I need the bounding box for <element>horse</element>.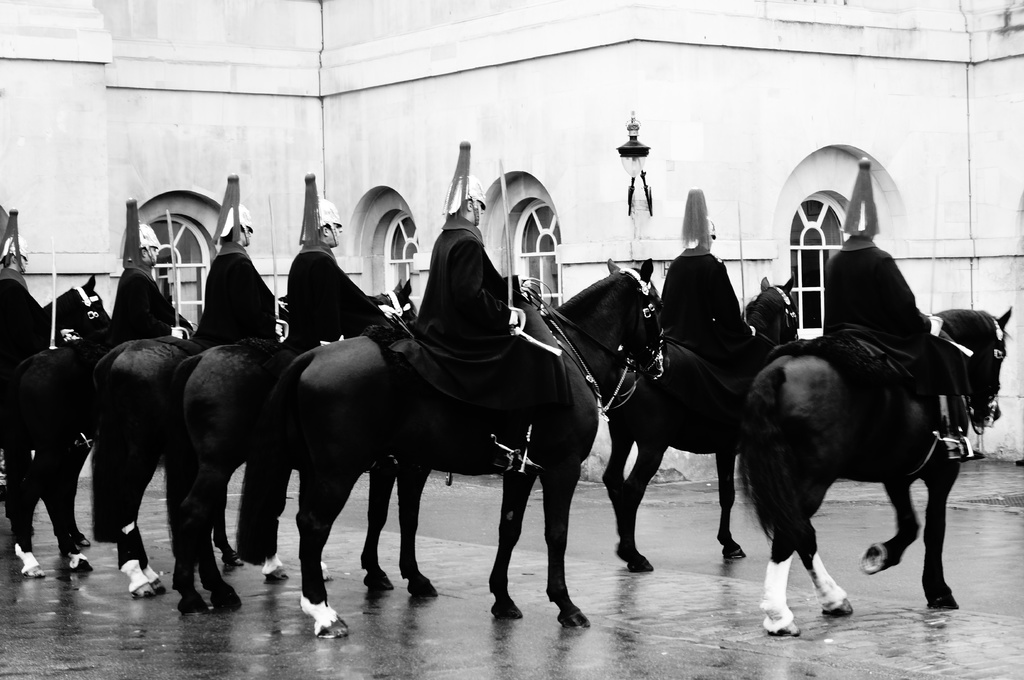
Here it is: region(600, 271, 800, 573).
